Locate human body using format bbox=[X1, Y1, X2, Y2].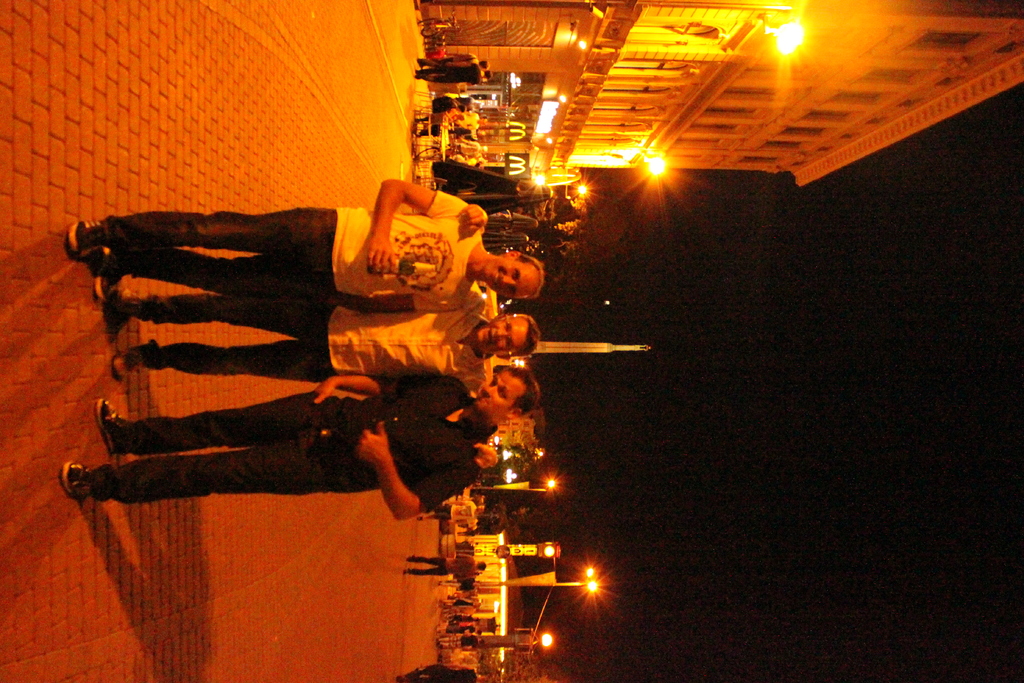
bbox=[72, 177, 541, 311].
